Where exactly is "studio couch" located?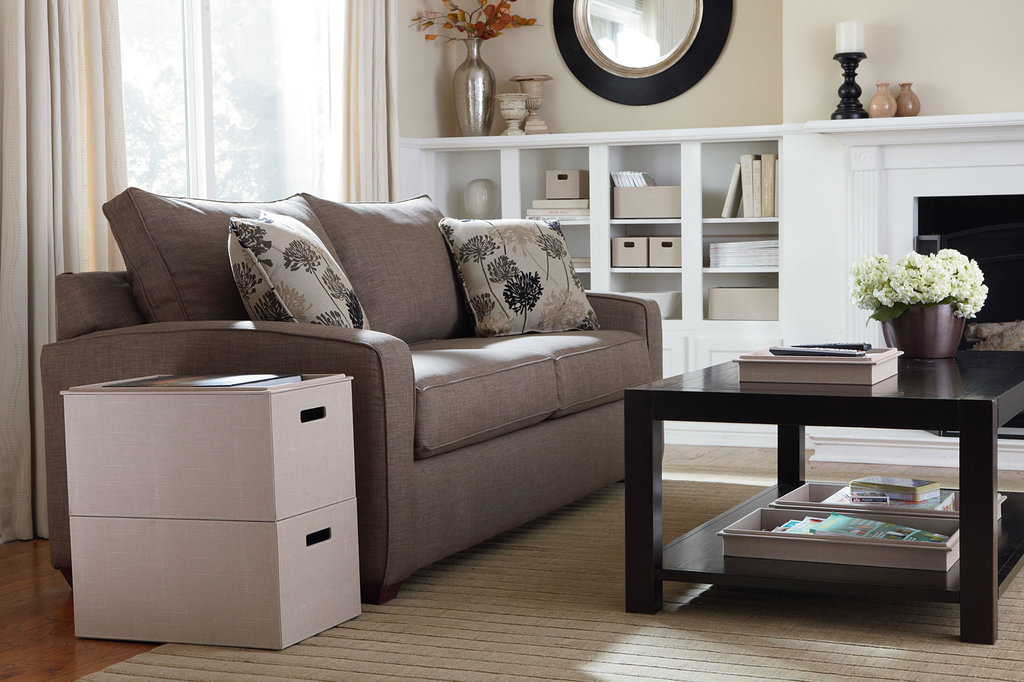
Its bounding box is {"left": 38, "top": 184, "right": 666, "bottom": 603}.
